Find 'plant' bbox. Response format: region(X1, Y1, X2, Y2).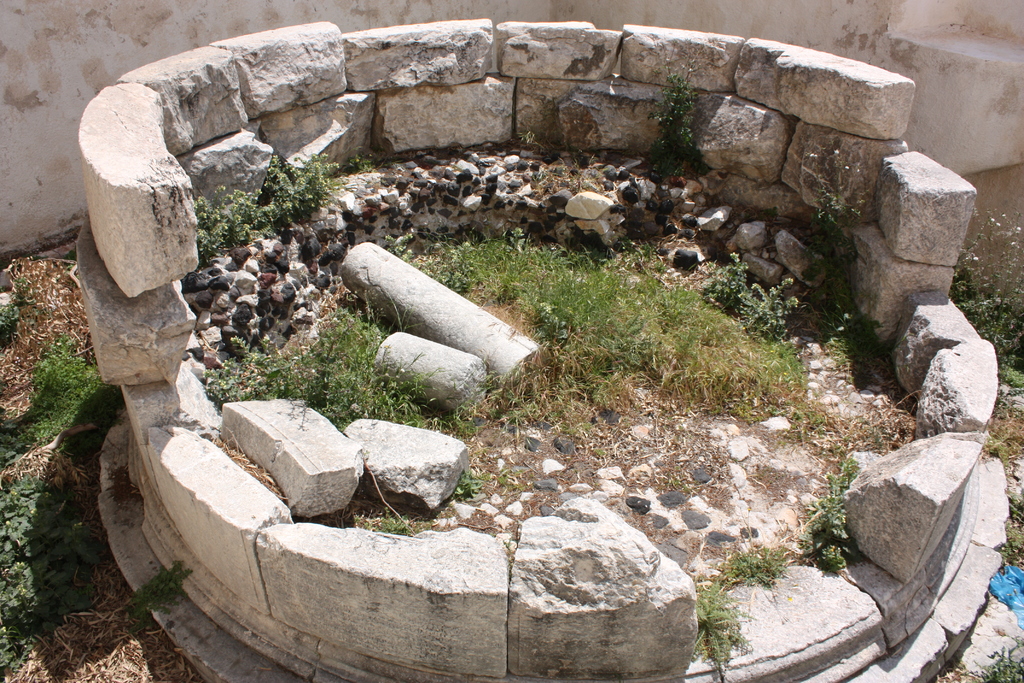
region(184, 138, 342, 292).
